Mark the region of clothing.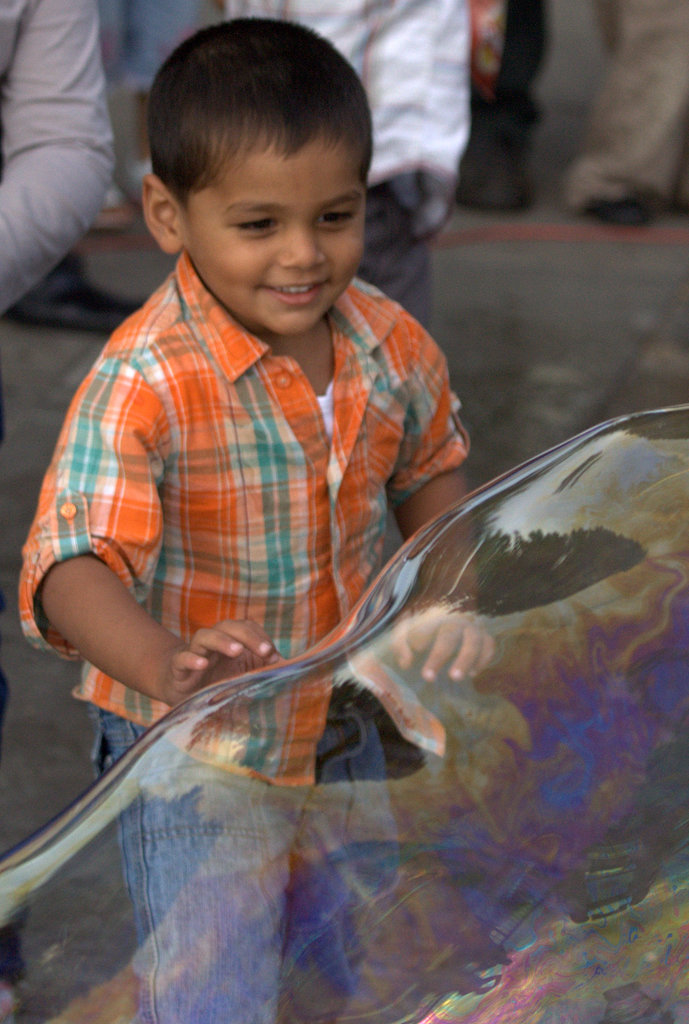
Region: pyautogui.locateOnScreen(562, 0, 688, 221).
